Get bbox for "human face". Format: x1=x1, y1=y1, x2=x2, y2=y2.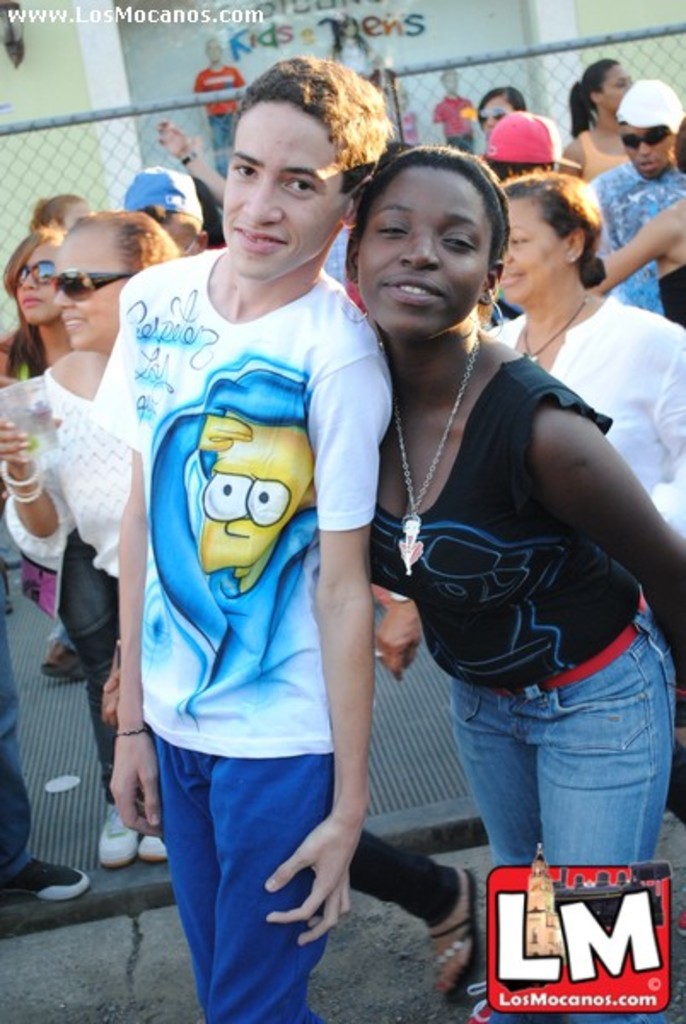
x1=500, y1=191, x2=570, y2=307.
